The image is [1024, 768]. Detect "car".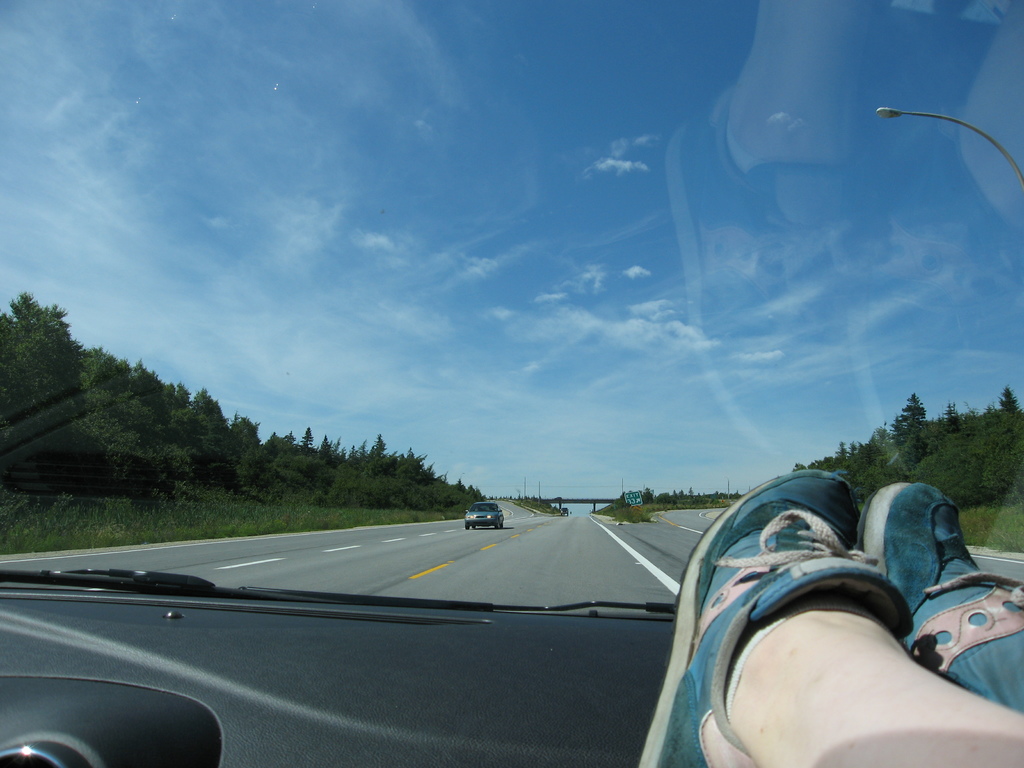
Detection: crop(465, 501, 504, 529).
